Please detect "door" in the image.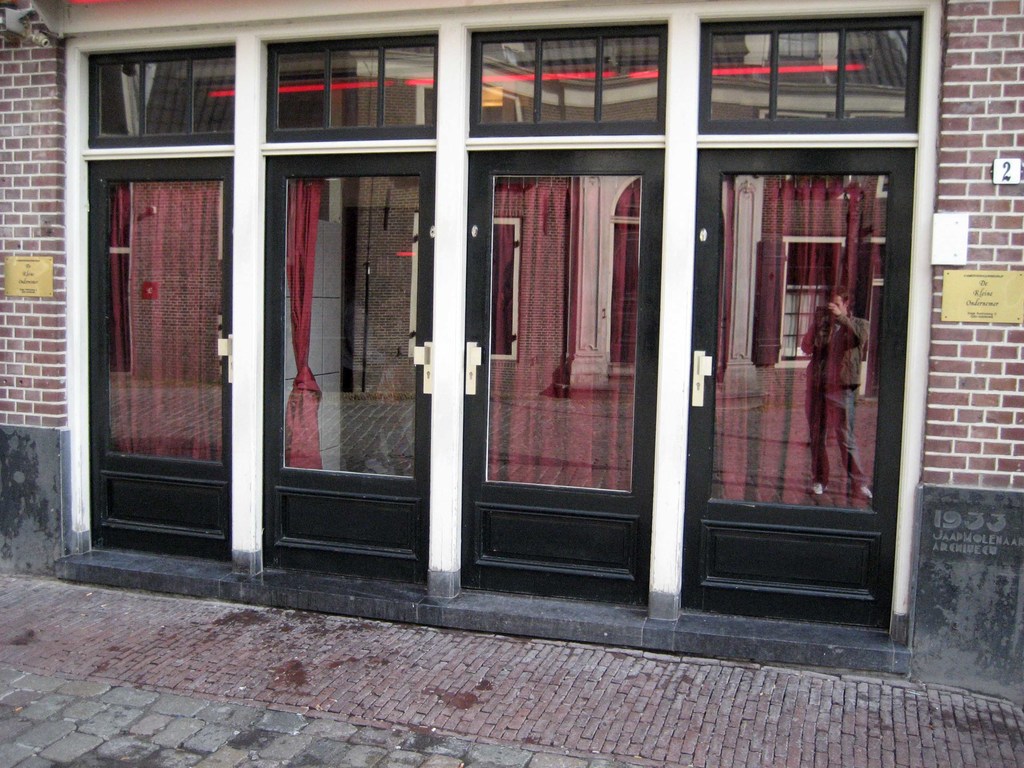
box(463, 145, 664, 611).
